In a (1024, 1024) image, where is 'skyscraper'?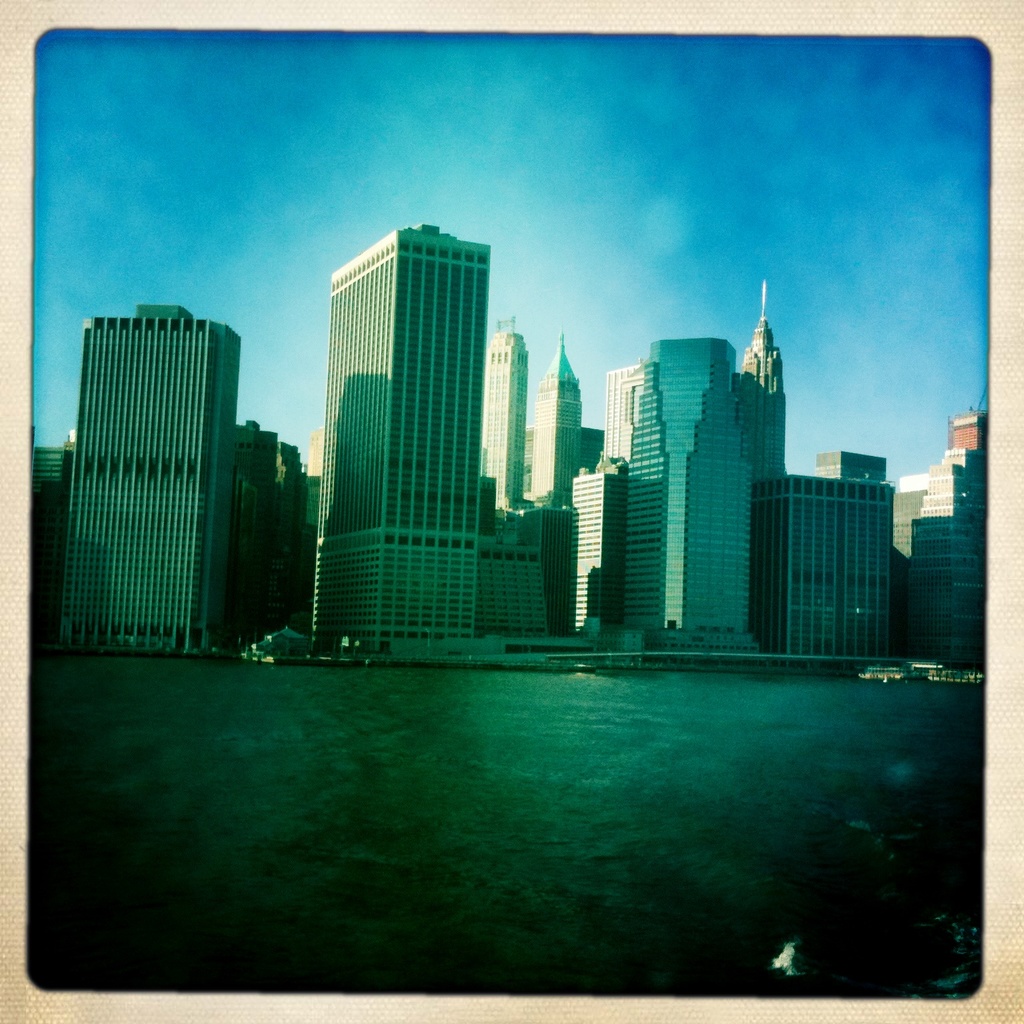
pyautogui.locateOnScreen(467, 310, 523, 515).
